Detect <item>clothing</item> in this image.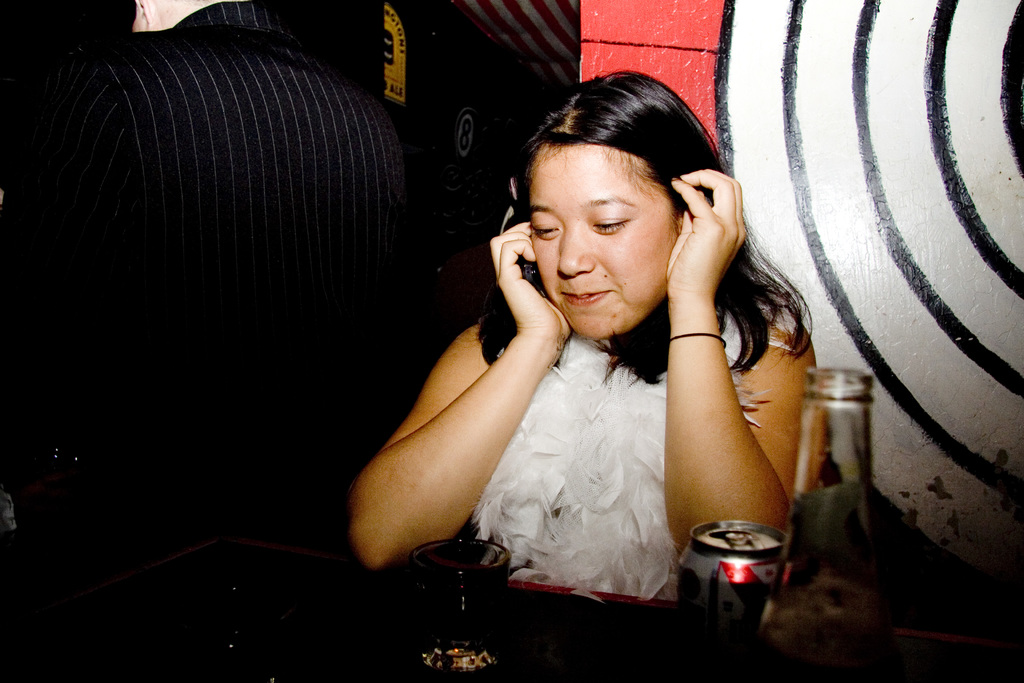
Detection: [42,13,409,359].
